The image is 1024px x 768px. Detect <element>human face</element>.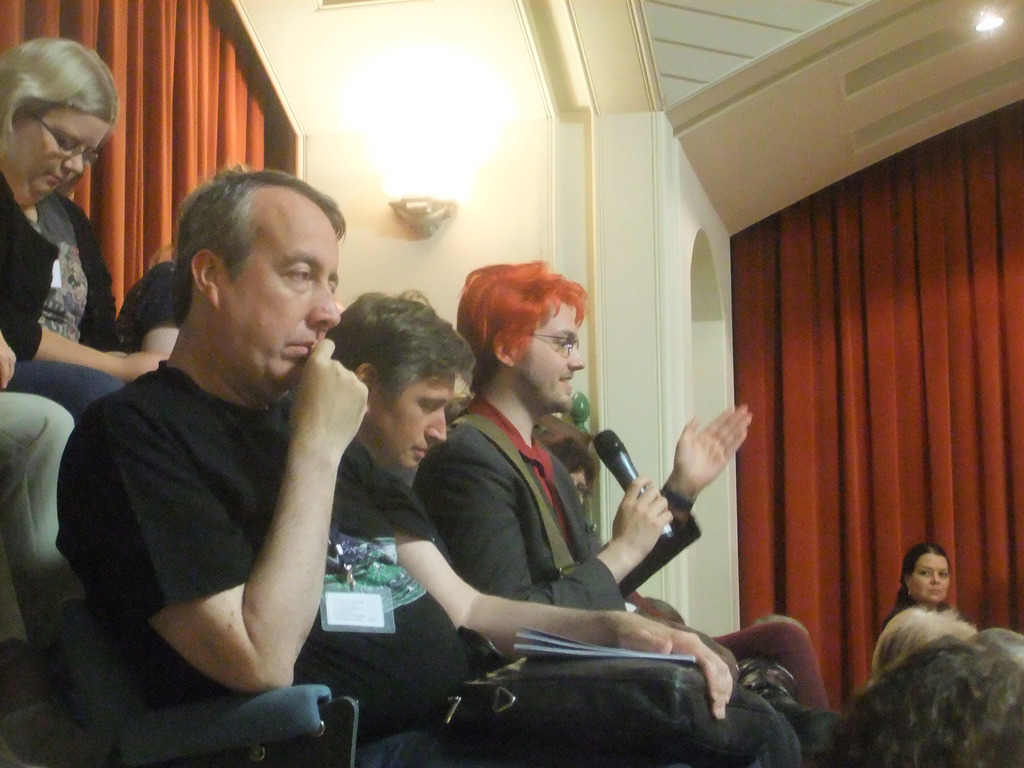
Detection: select_region(217, 218, 342, 410).
